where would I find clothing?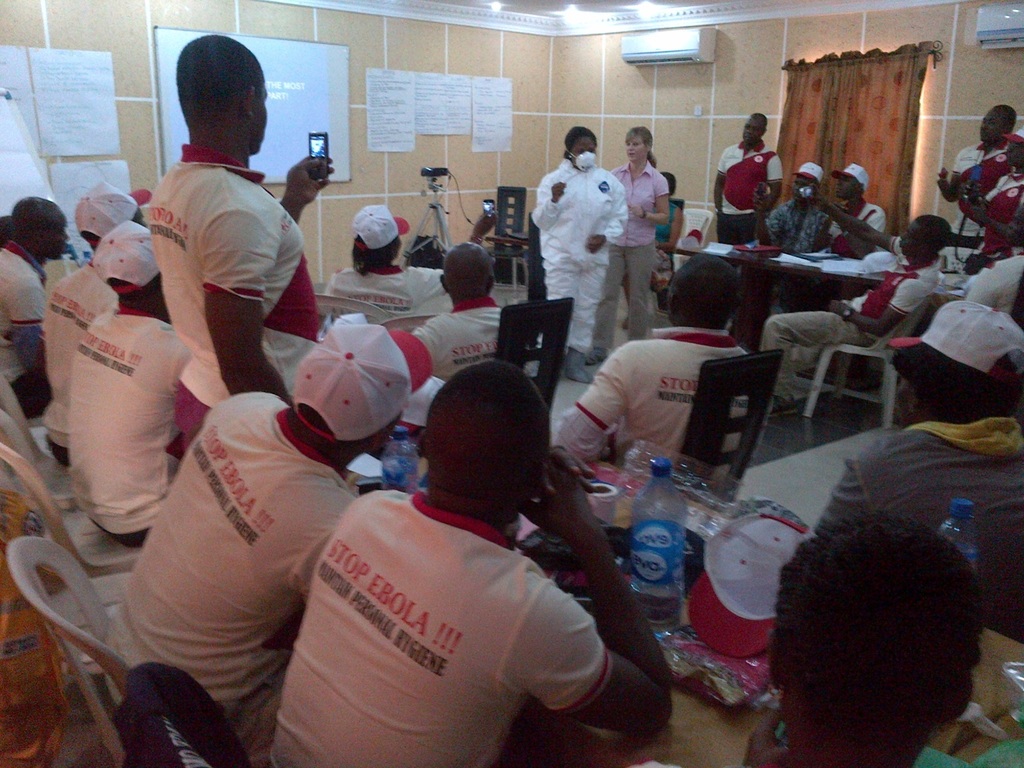
At <bbox>585, 156, 654, 346</bbox>.
